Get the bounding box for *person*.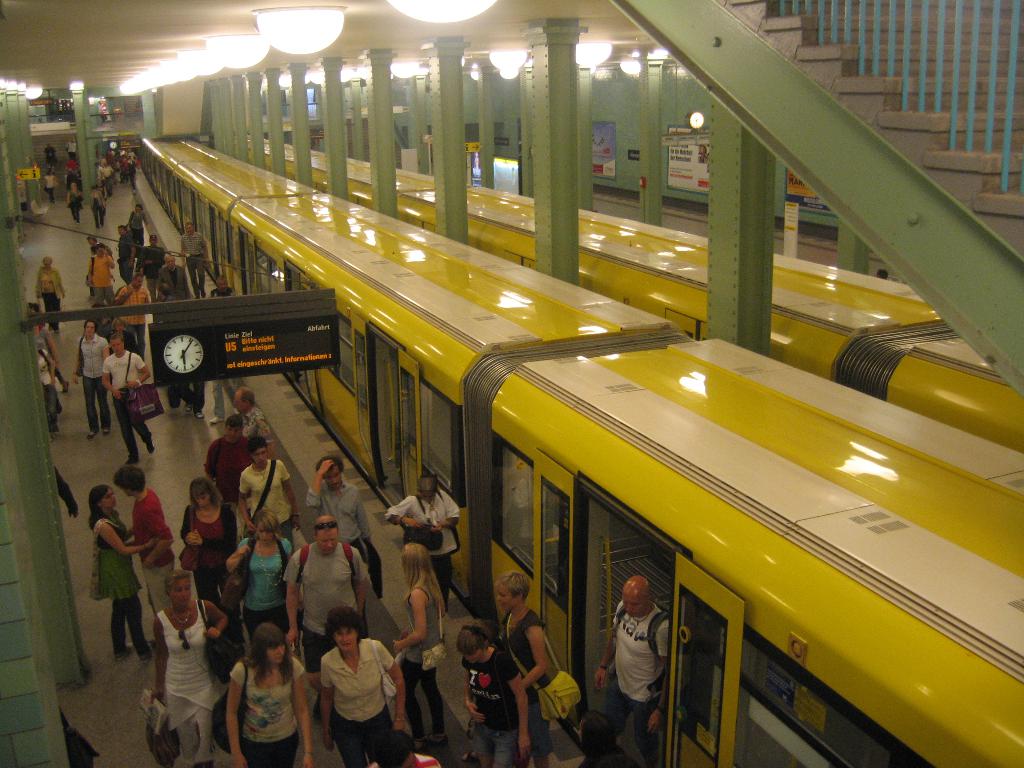
178 220 211 298.
